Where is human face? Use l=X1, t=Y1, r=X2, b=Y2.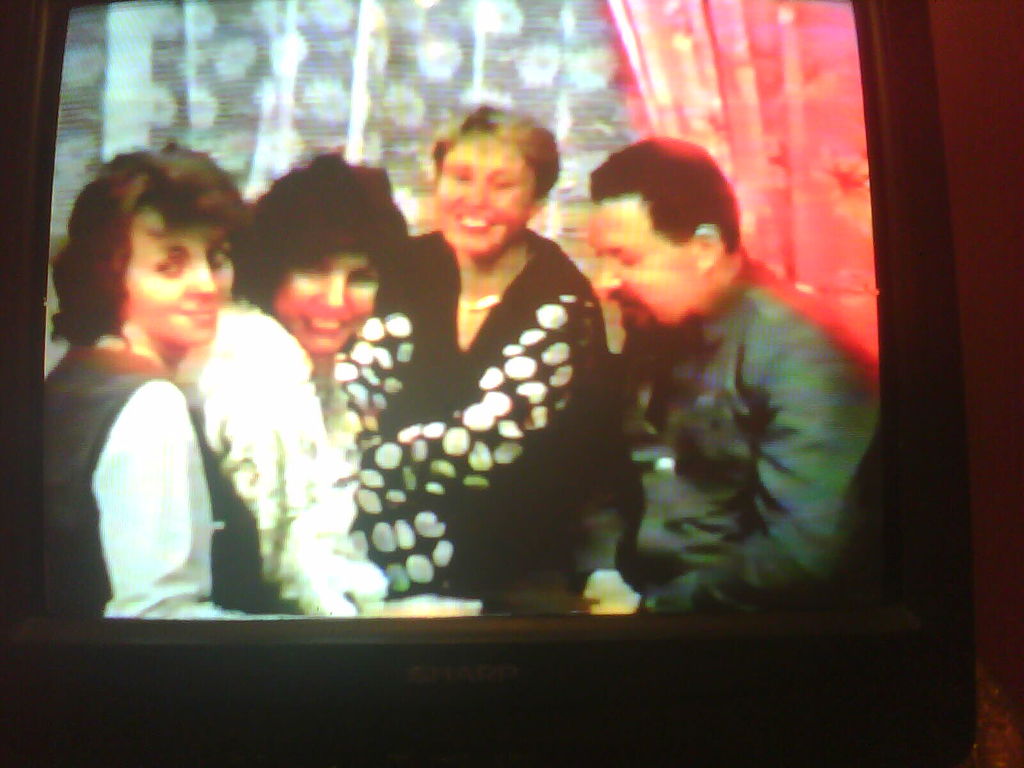
l=431, t=146, r=518, b=262.
